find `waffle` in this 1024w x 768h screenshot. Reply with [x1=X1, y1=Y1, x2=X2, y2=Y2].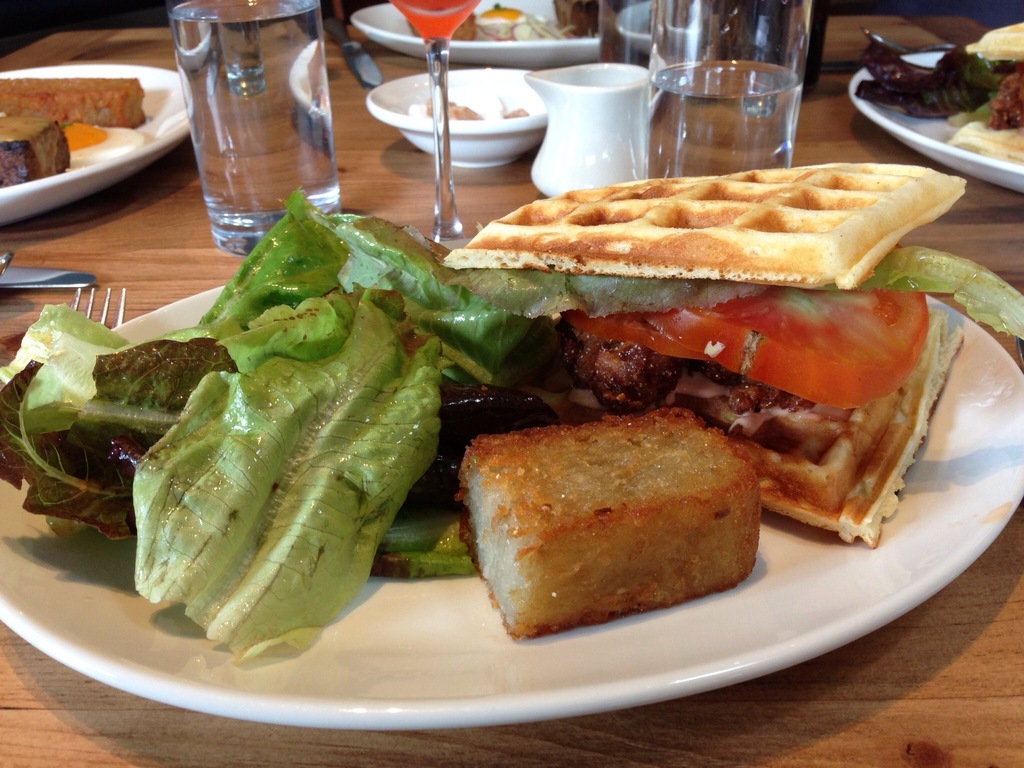
[x1=951, y1=111, x2=1023, y2=166].
